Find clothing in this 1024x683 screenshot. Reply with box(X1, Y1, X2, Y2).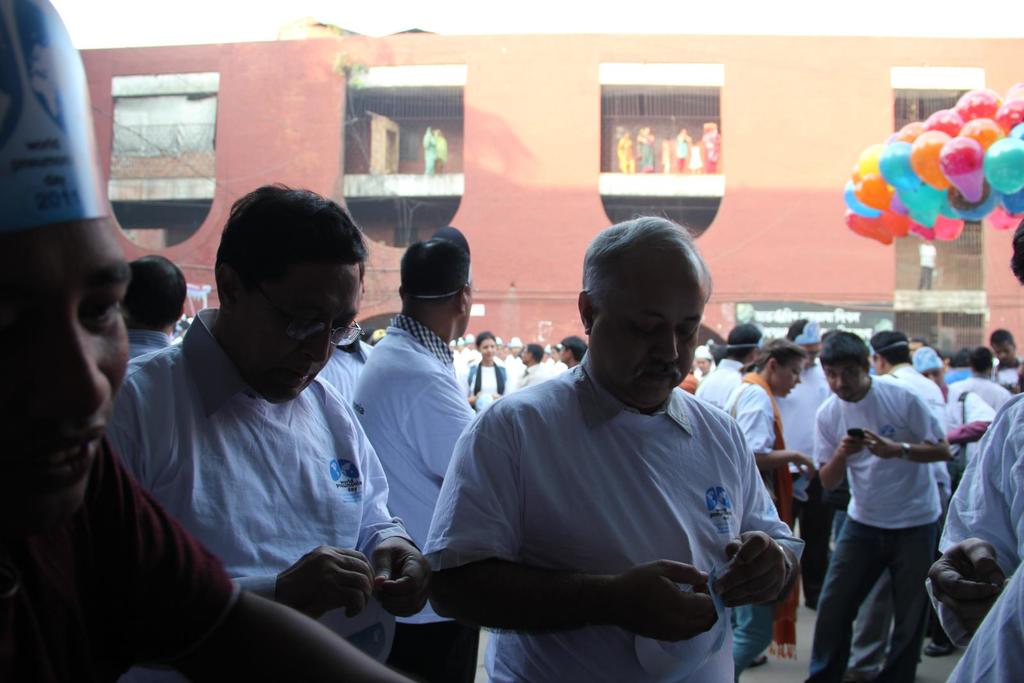
box(510, 359, 551, 388).
